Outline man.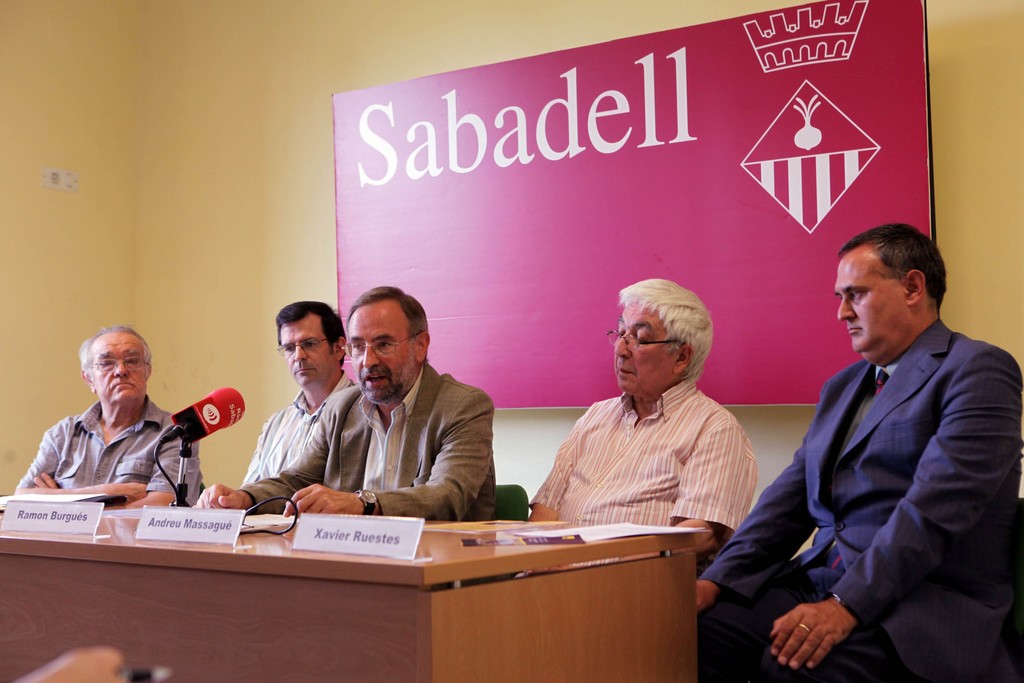
Outline: box(12, 323, 202, 508).
